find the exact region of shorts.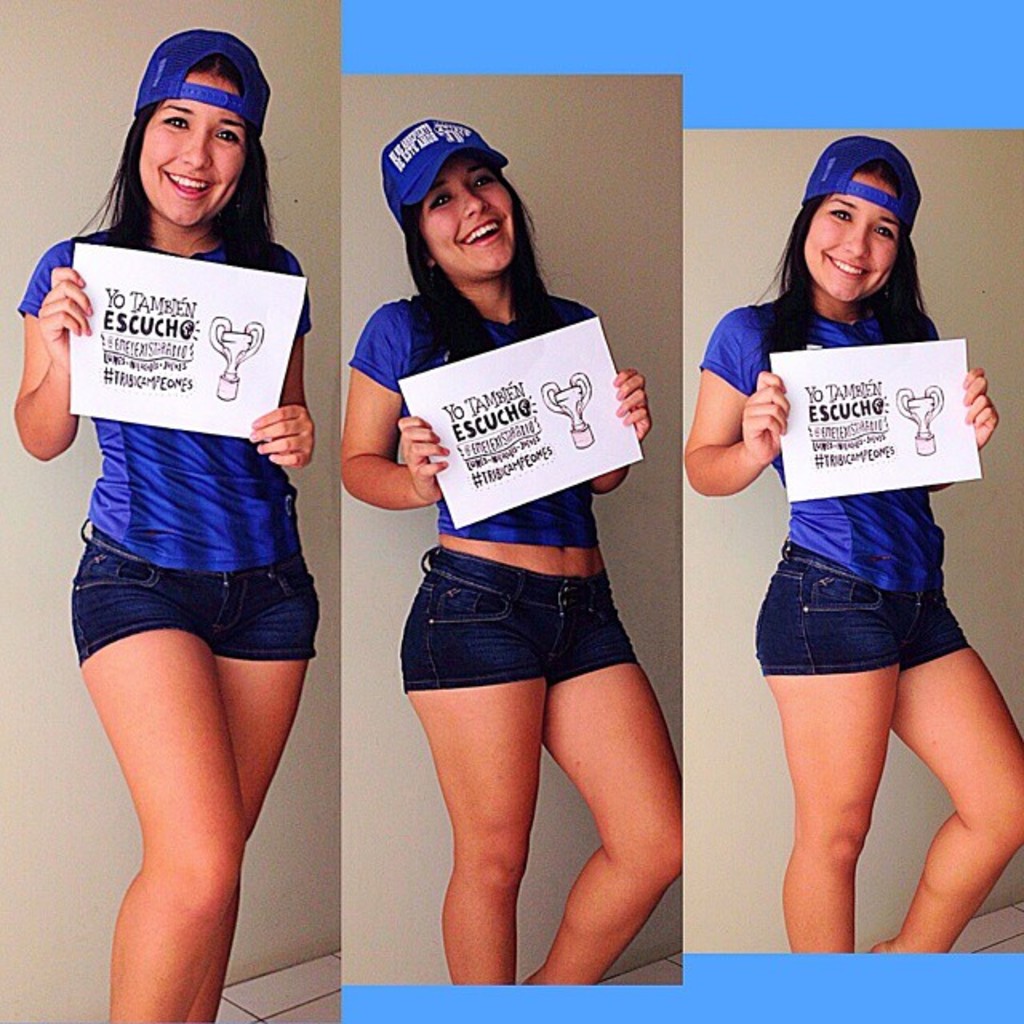
Exact region: <bbox>403, 544, 638, 693</bbox>.
